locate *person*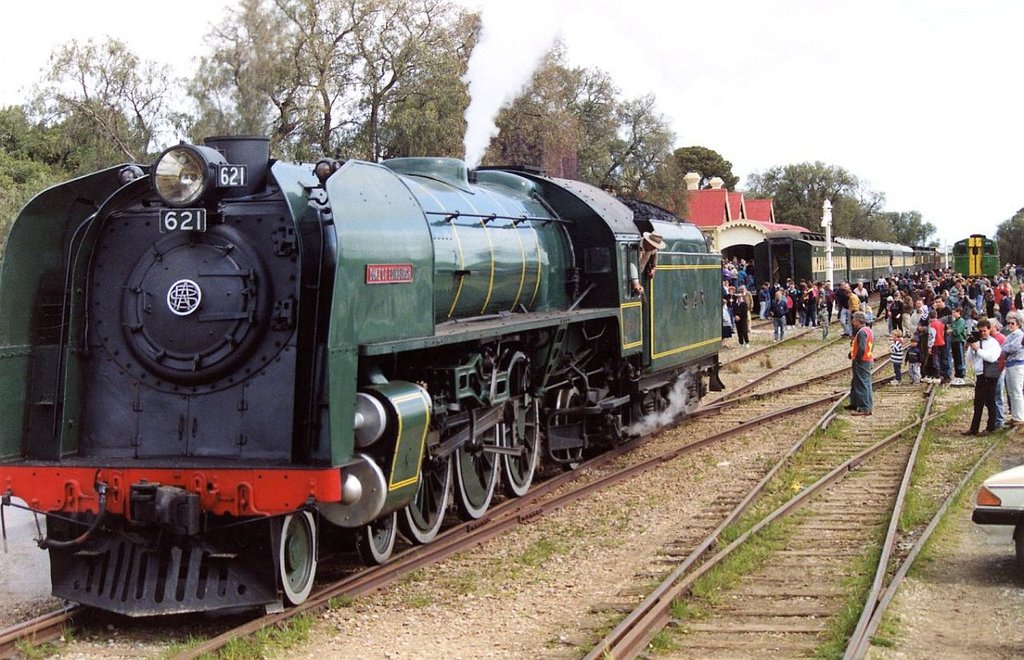
(823,305,827,334)
